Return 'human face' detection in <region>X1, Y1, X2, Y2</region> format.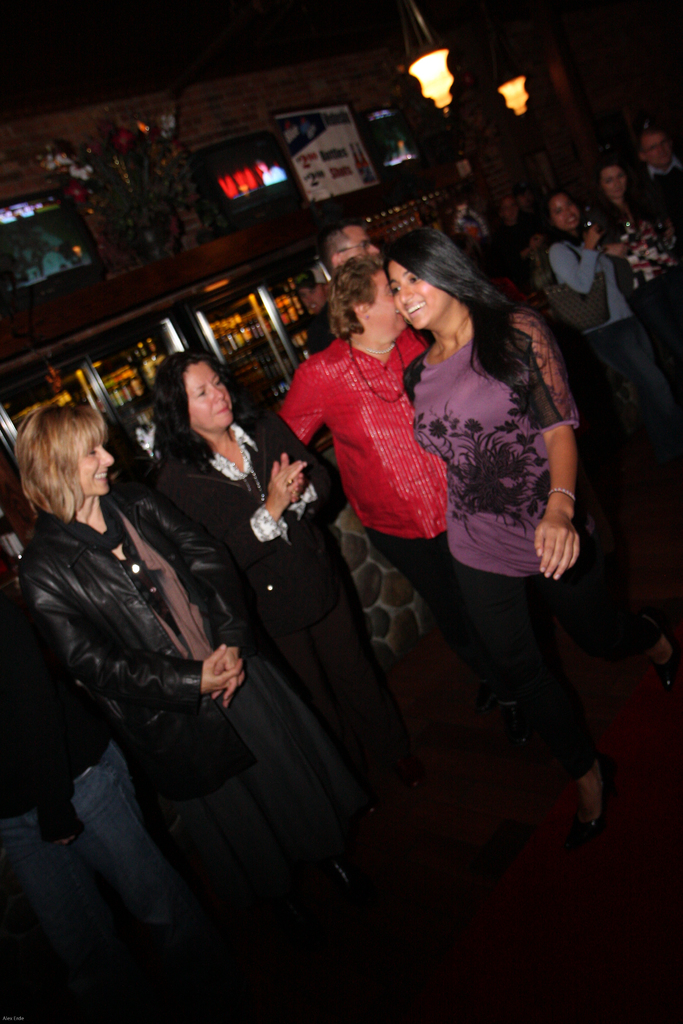
<region>188, 364, 234, 435</region>.
